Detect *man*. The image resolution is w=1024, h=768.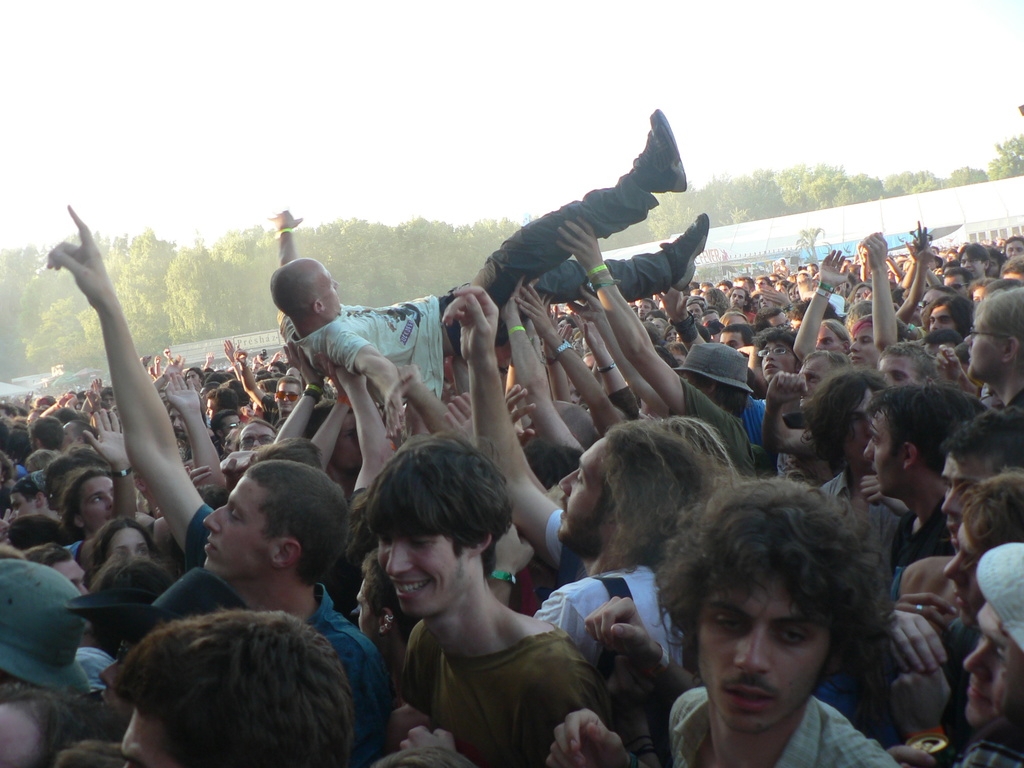
pyautogui.locateOnScreen(925, 293, 968, 329).
